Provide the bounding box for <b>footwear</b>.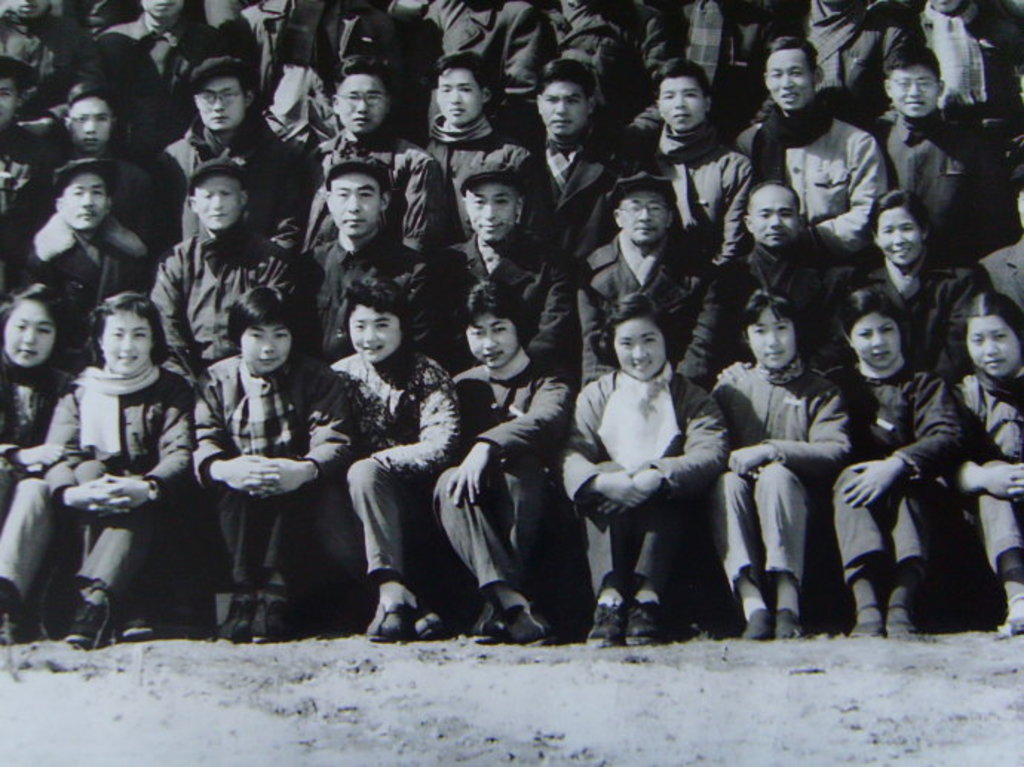
742/602/772/639.
